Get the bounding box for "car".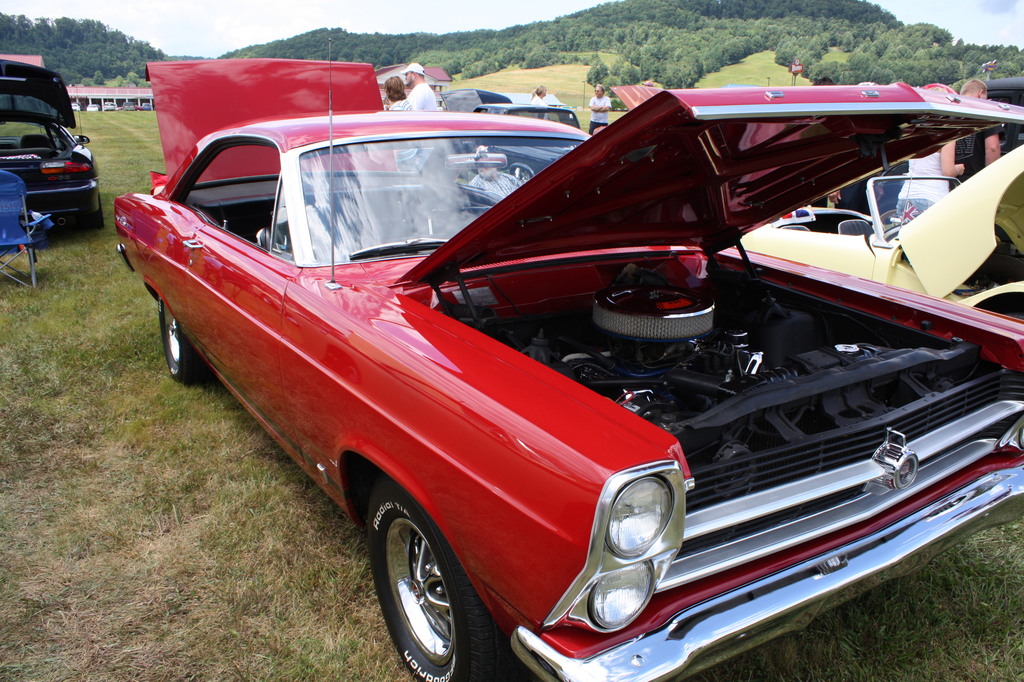
locate(0, 56, 103, 234).
